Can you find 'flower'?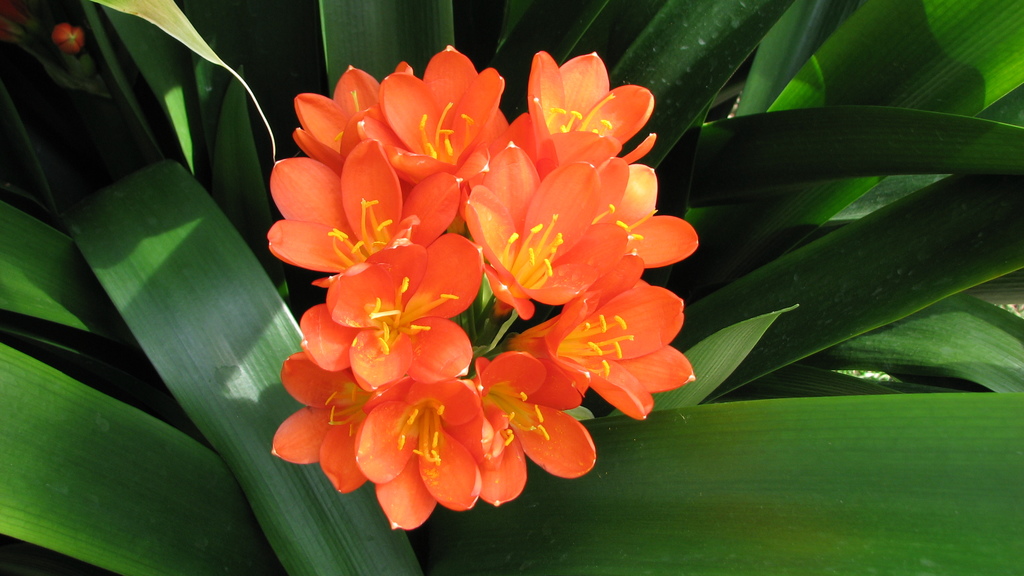
Yes, bounding box: [467,152,632,318].
